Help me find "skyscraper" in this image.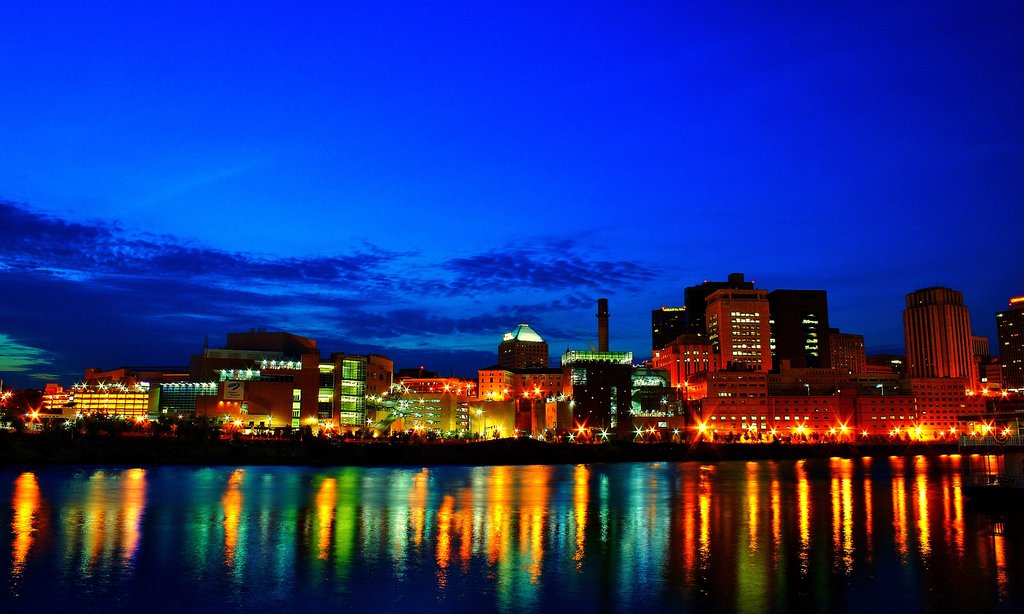
Found it: (left=983, top=295, right=1023, bottom=394).
